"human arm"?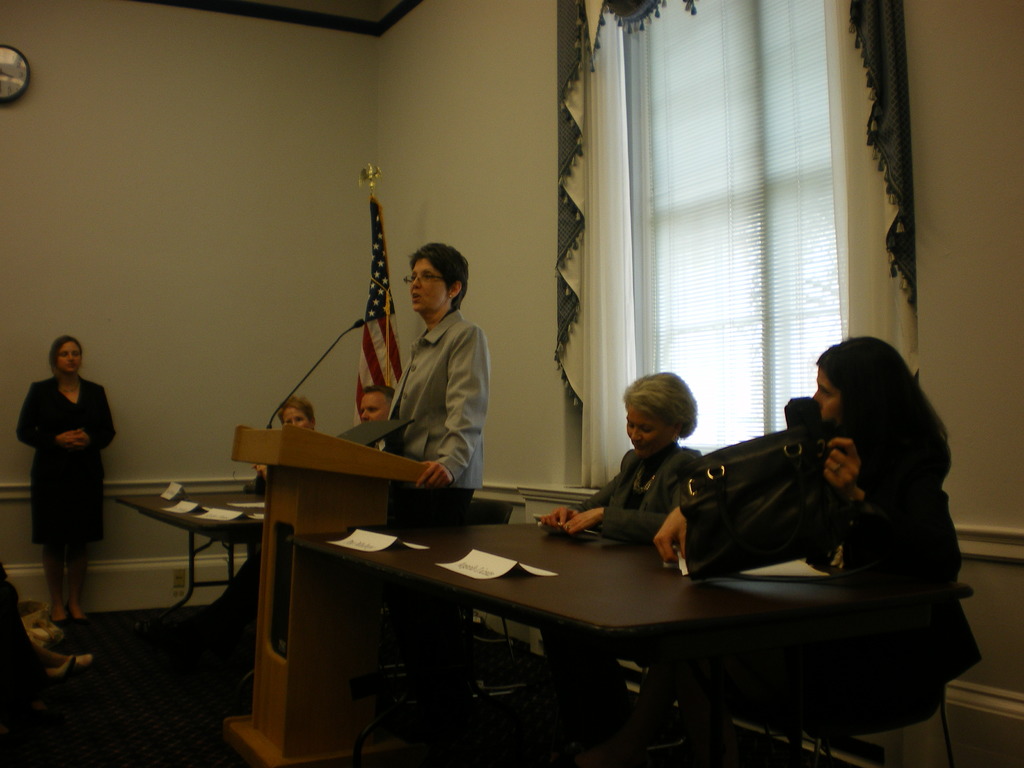
653/502/686/566
